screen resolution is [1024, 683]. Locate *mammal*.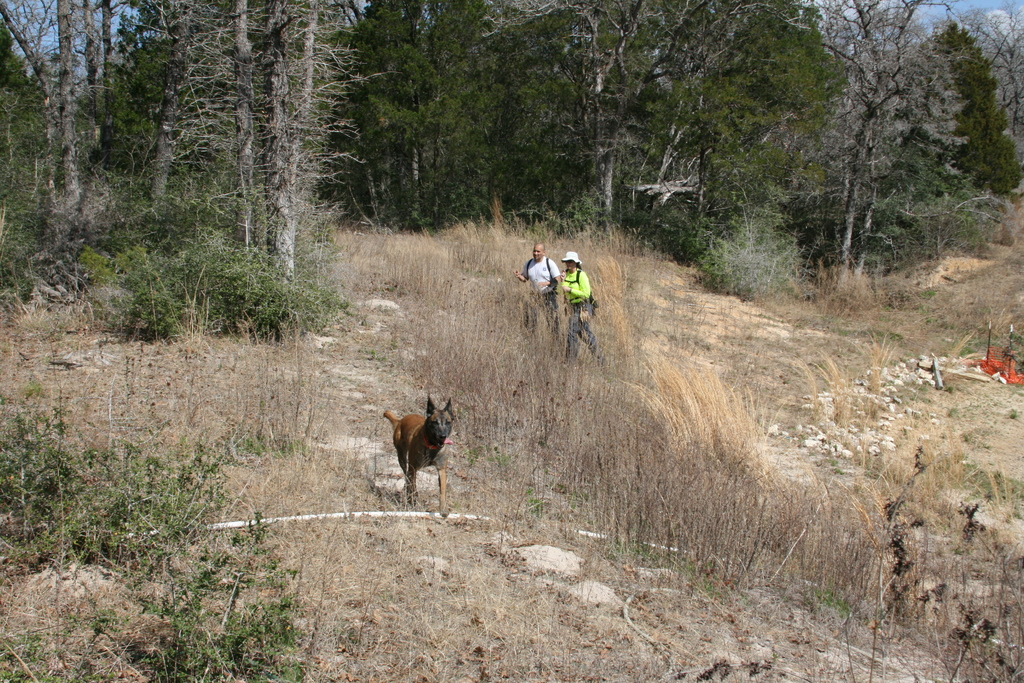
516 242 557 341.
